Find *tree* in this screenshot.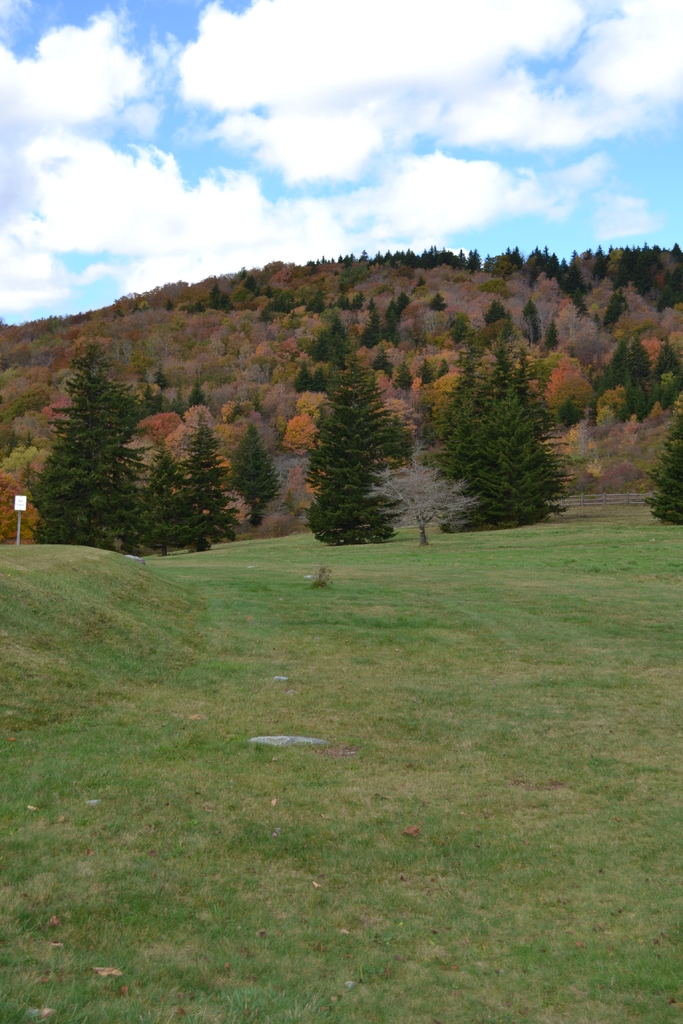
The bounding box for *tree* is 28, 342, 149, 550.
